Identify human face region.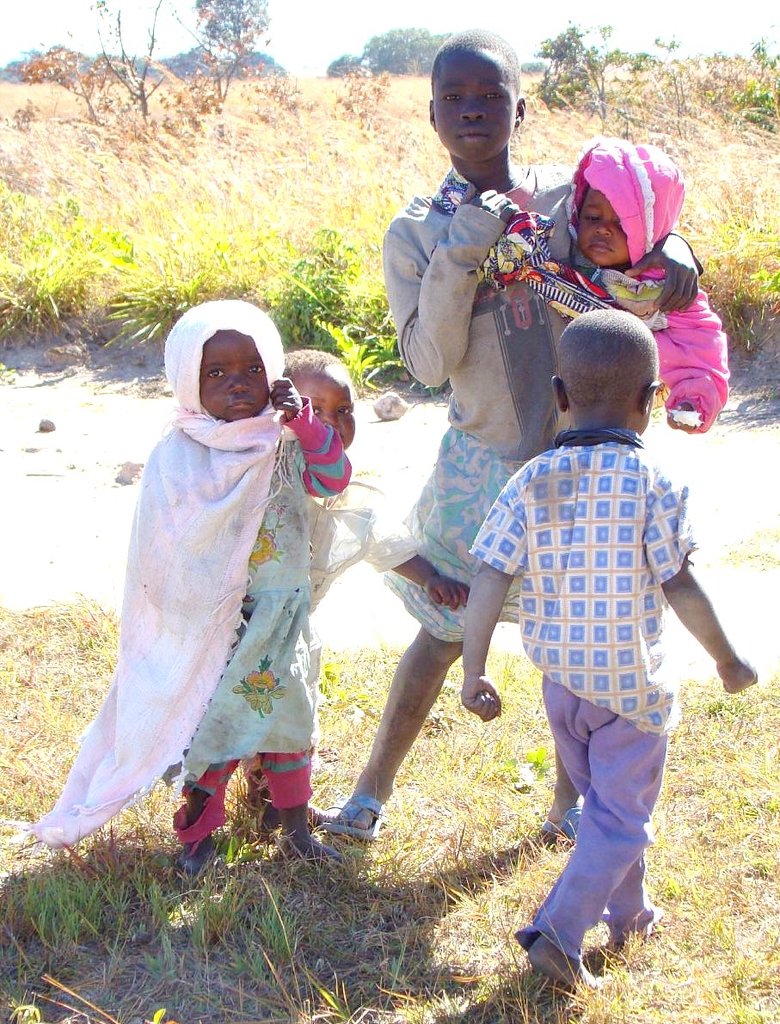
Region: locate(432, 52, 513, 166).
